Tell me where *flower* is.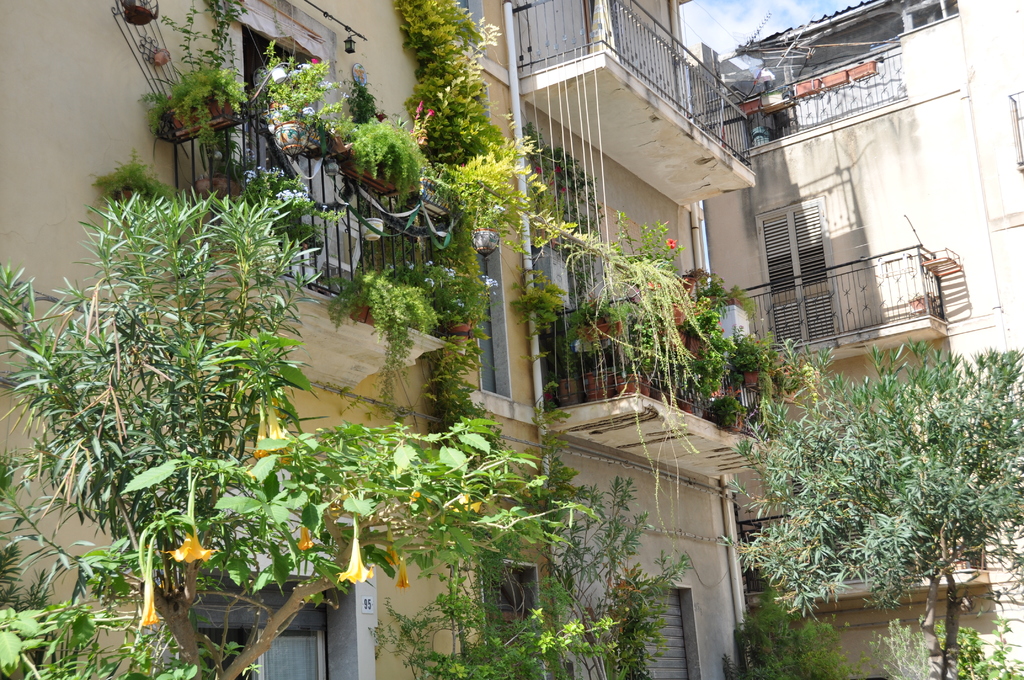
*flower* is at locate(162, 483, 216, 562).
